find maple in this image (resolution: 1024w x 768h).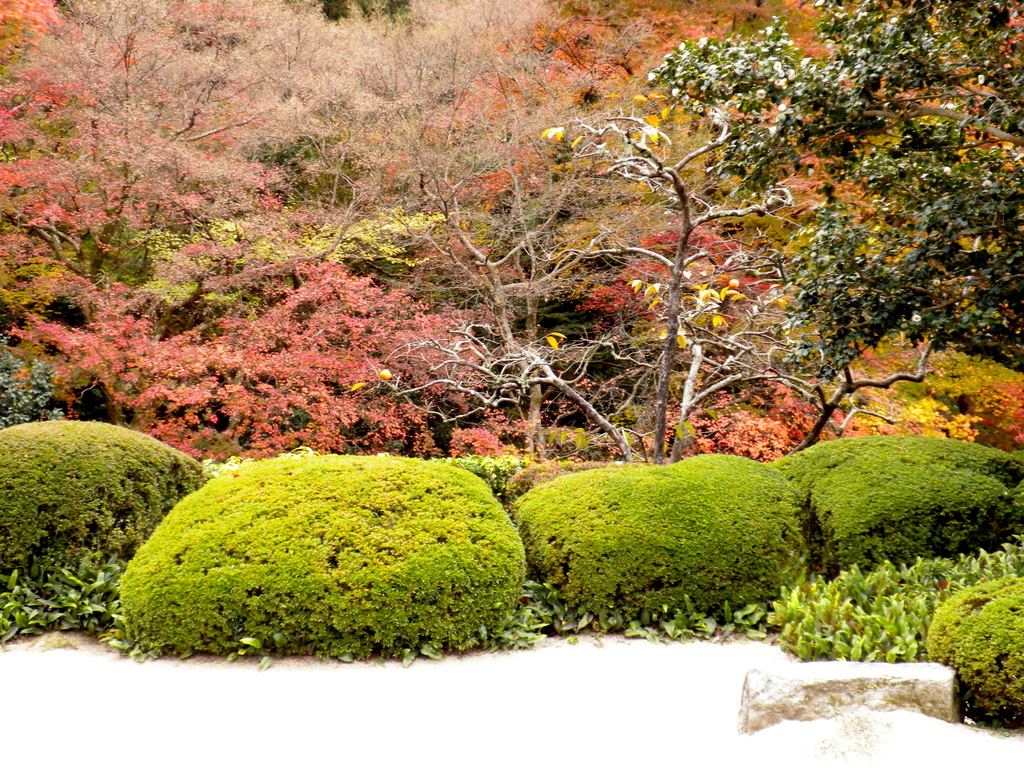
(left=0, top=0, right=1023, bottom=470).
